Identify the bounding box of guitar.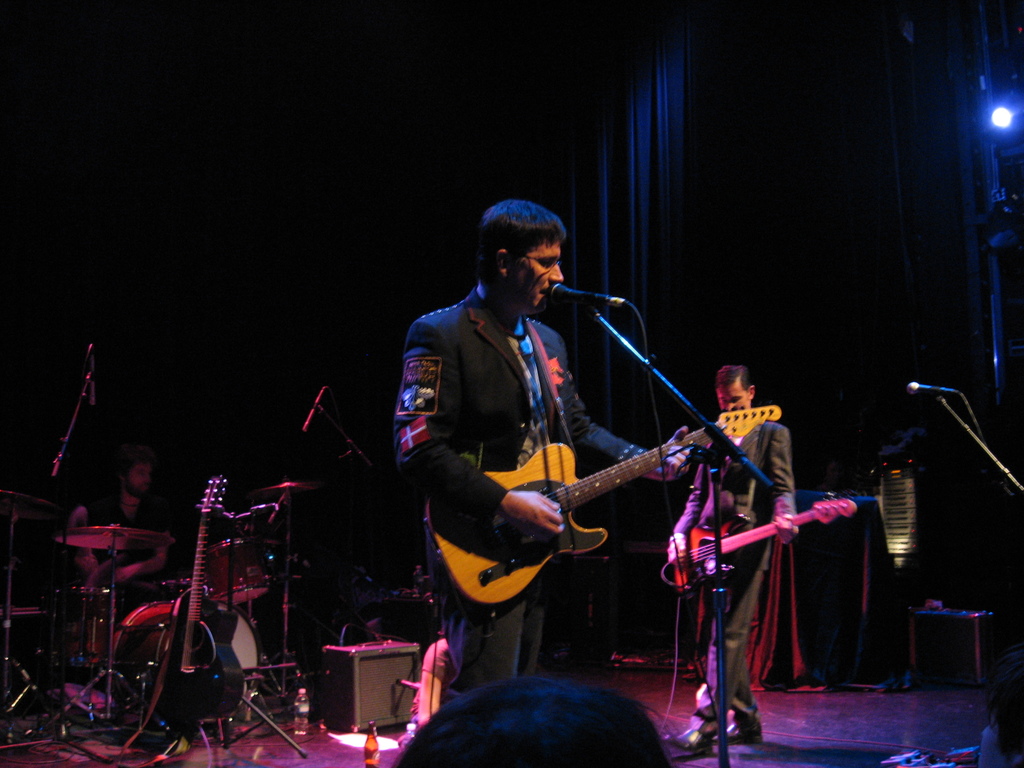
region(670, 486, 858, 591).
